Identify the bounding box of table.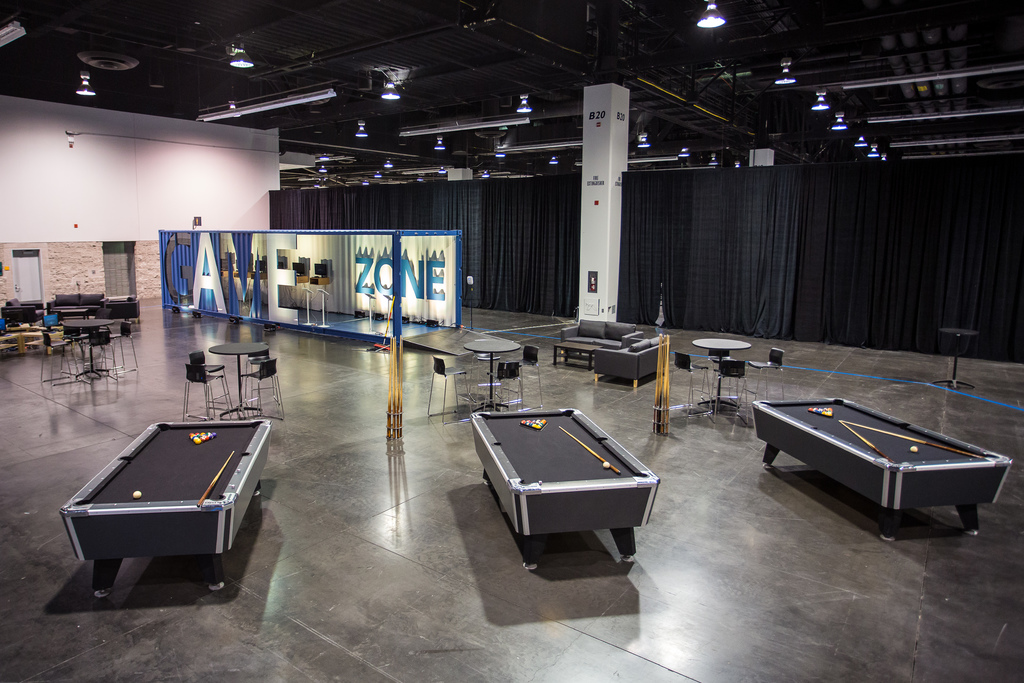
bbox=[33, 419, 275, 614].
